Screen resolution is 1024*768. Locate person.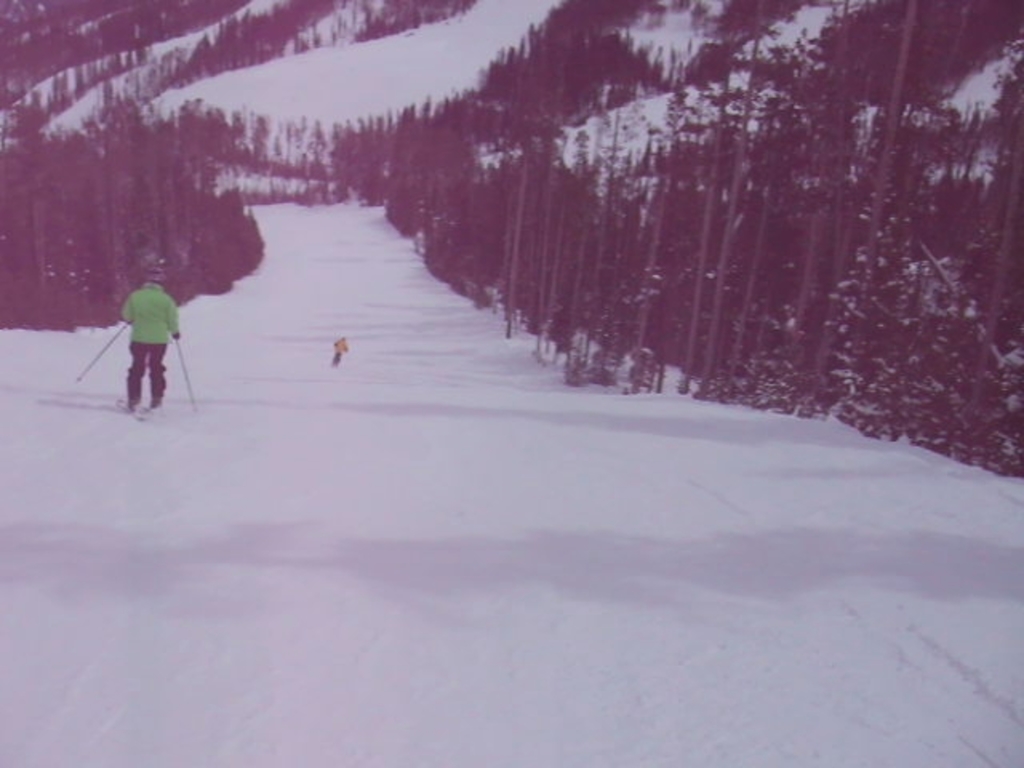
box=[98, 258, 173, 416].
